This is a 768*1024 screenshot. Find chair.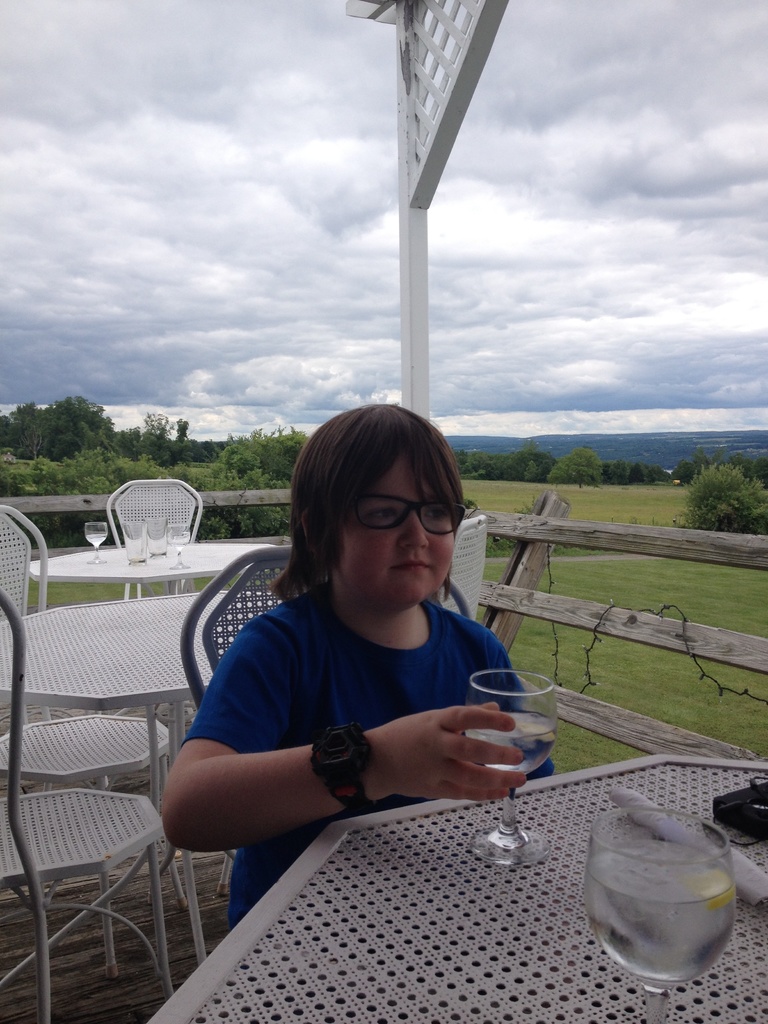
Bounding box: bbox(179, 542, 296, 894).
